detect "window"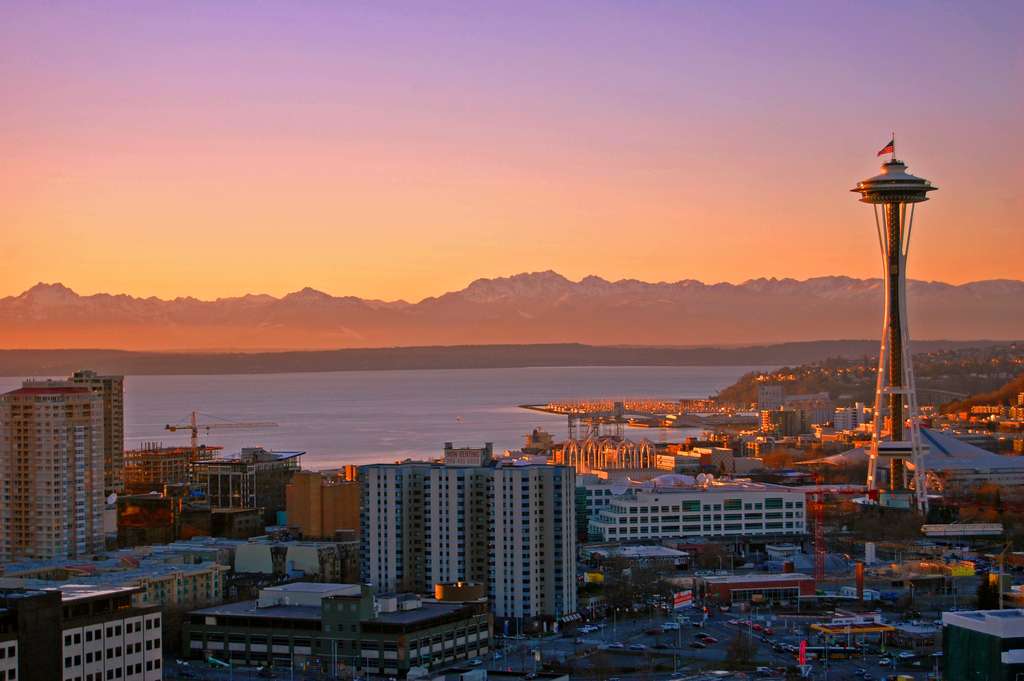
710,522,723,532
